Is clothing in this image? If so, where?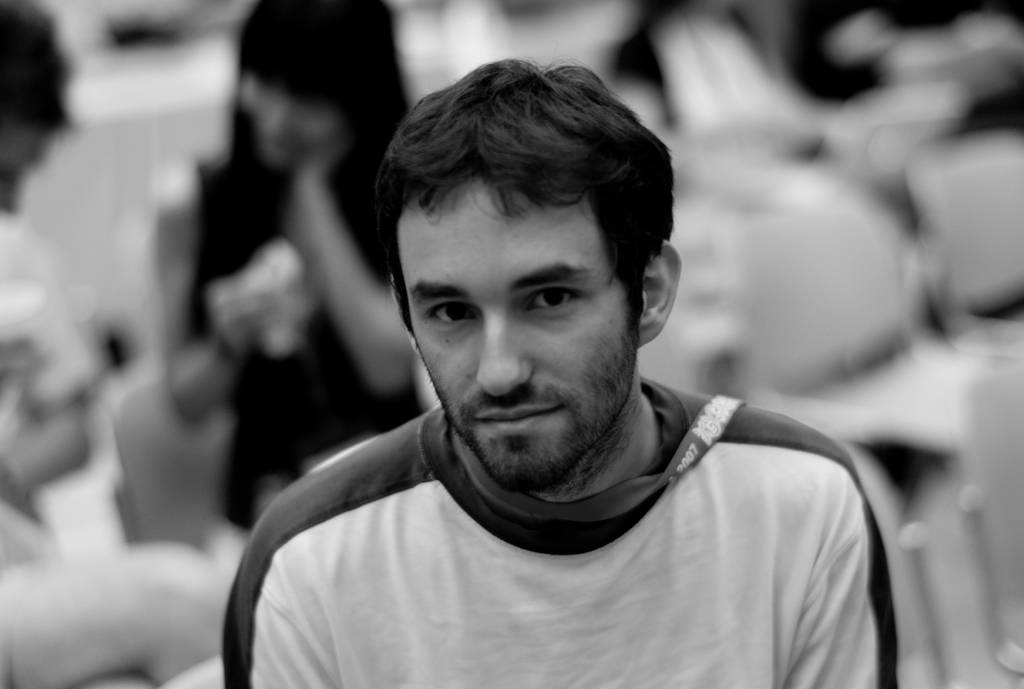
Yes, at pyautogui.locateOnScreen(158, 157, 423, 553).
